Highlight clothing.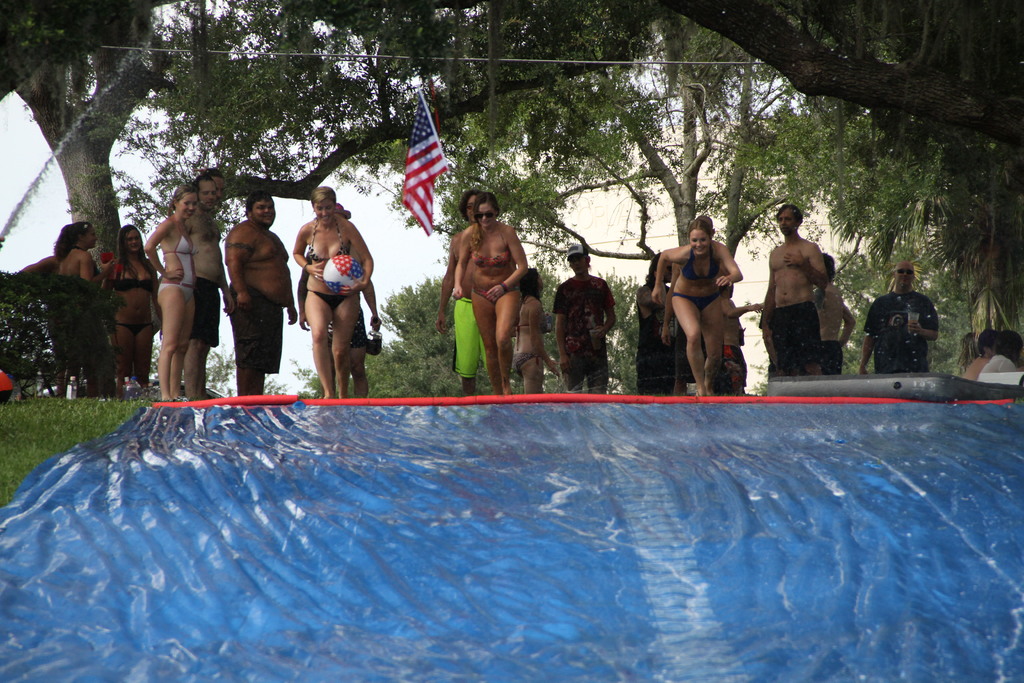
Highlighted region: BBox(815, 340, 840, 377).
